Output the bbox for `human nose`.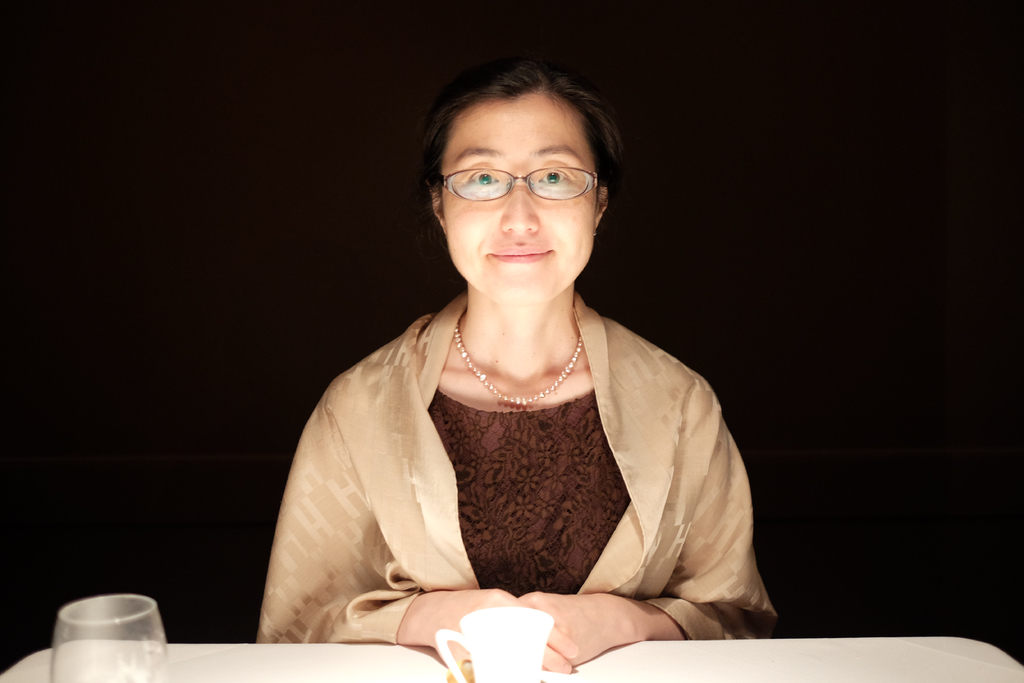
(x1=499, y1=182, x2=541, y2=236).
